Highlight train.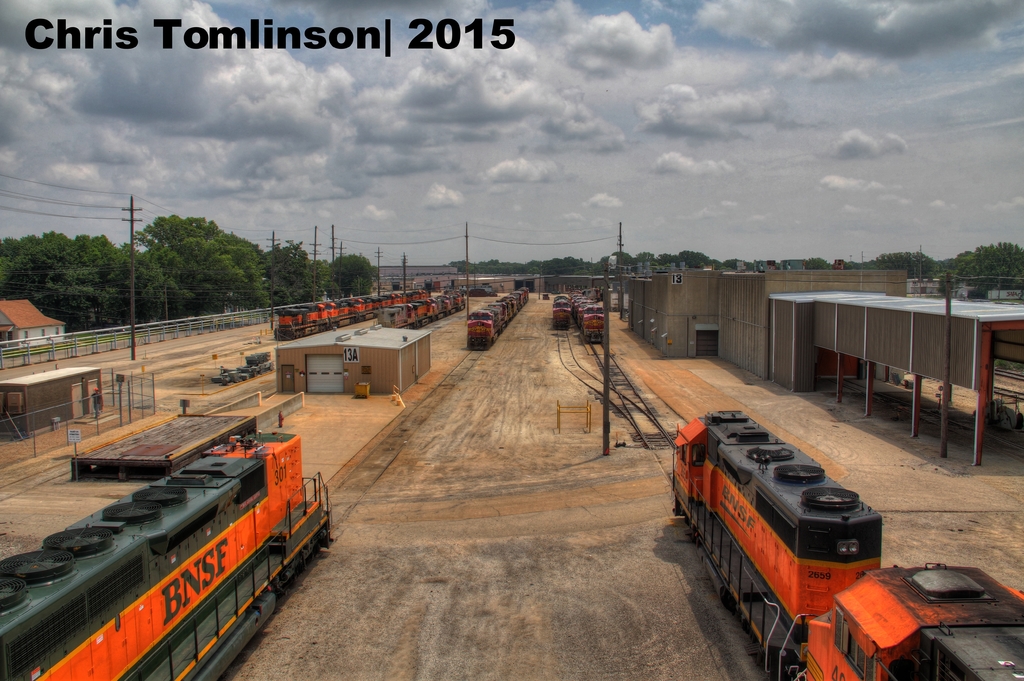
Highlighted region: <bbox>551, 297, 570, 324</bbox>.
